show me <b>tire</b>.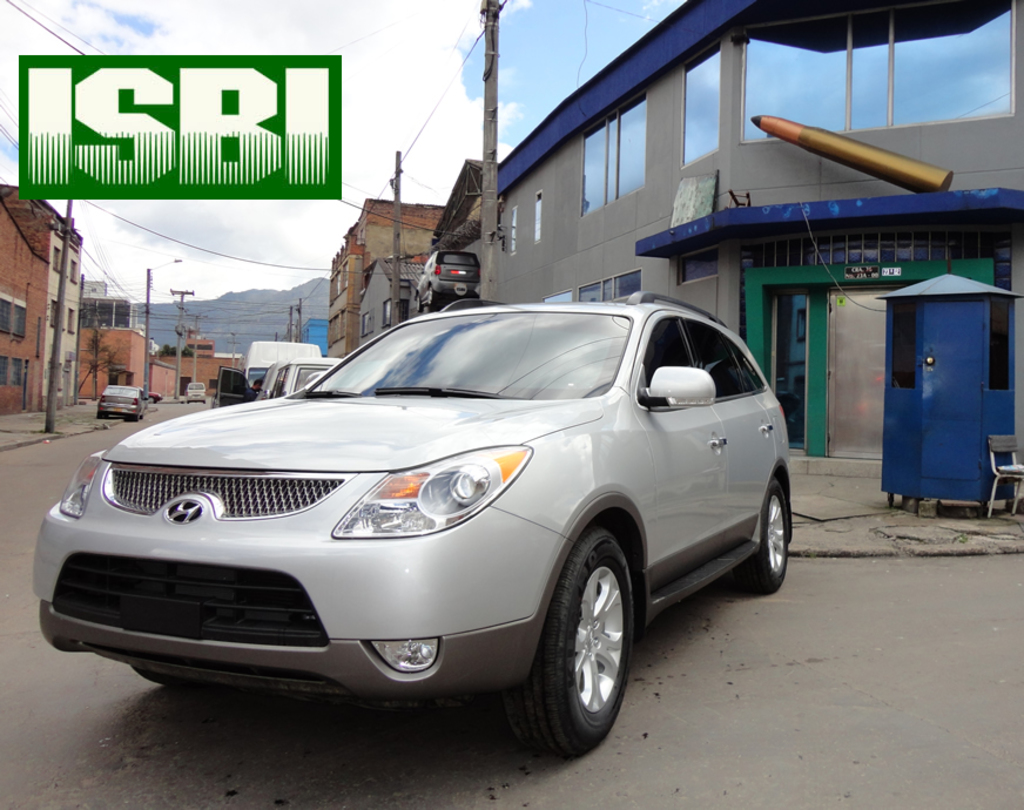
<b>tire</b> is here: BBox(430, 286, 436, 308).
